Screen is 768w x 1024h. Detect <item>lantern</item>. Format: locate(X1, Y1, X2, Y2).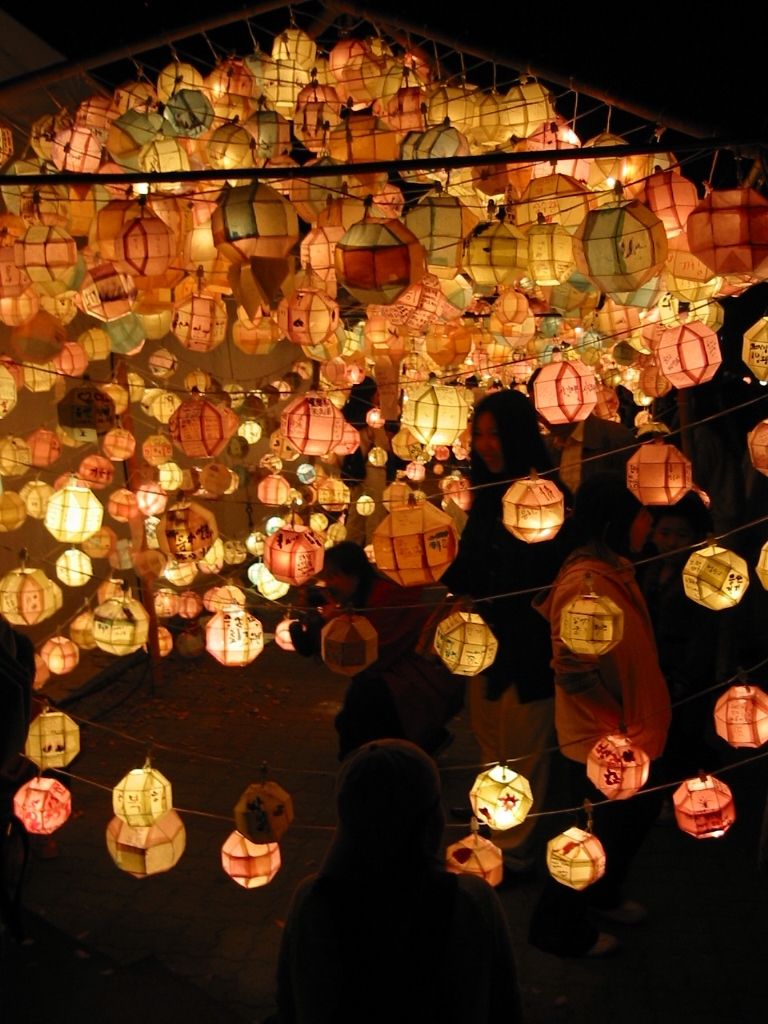
locate(154, 61, 202, 102).
